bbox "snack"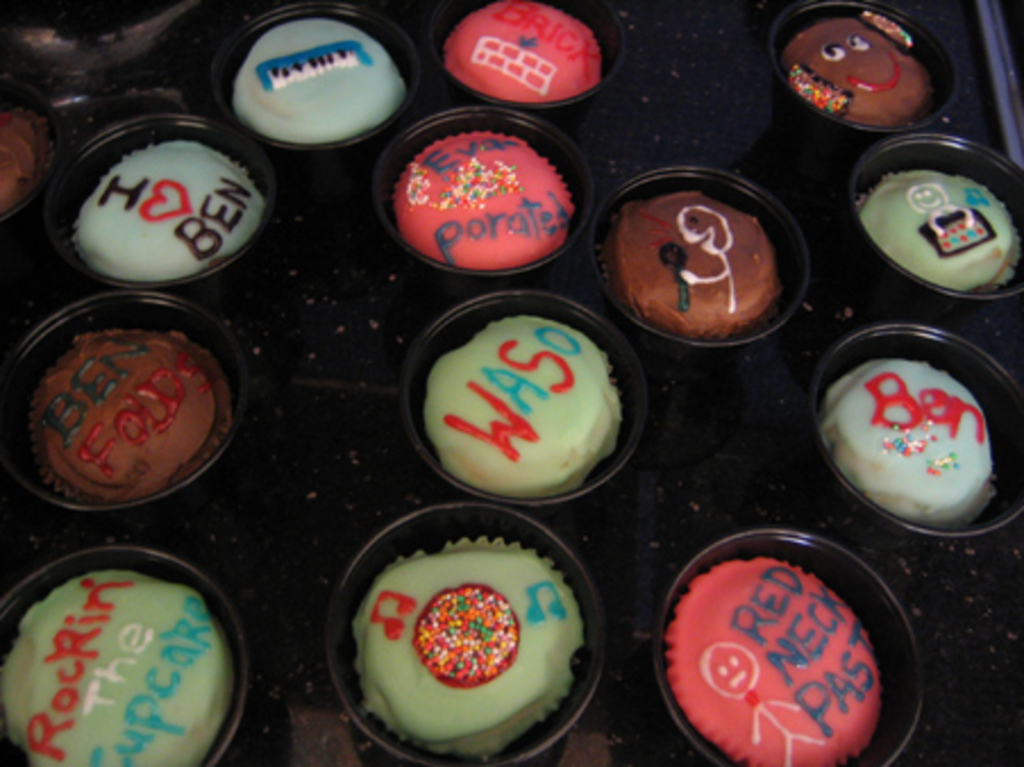
<bbox>606, 193, 777, 336</bbox>
